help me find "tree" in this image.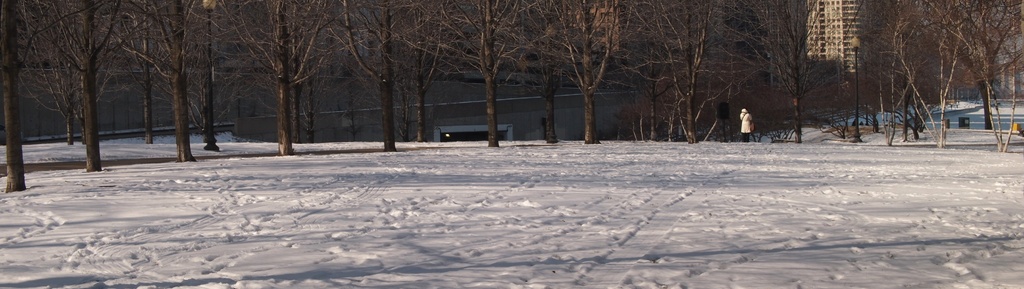
Found it: <bbox>554, 0, 621, 138</bbox>.
